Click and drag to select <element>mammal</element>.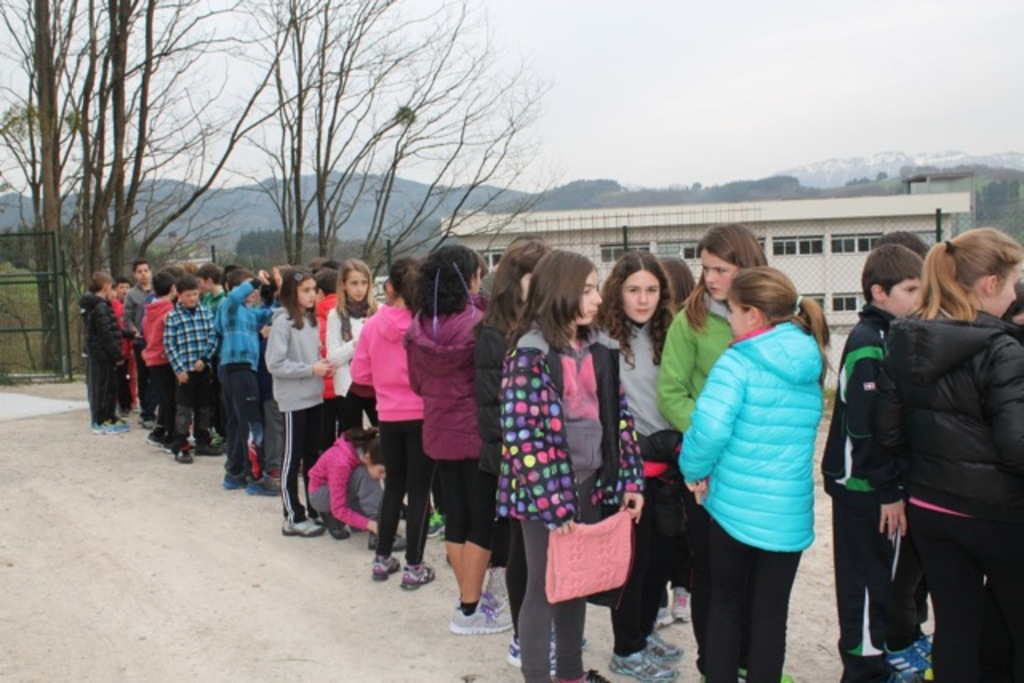
Selection: <box>118,258,158,414</box>.
